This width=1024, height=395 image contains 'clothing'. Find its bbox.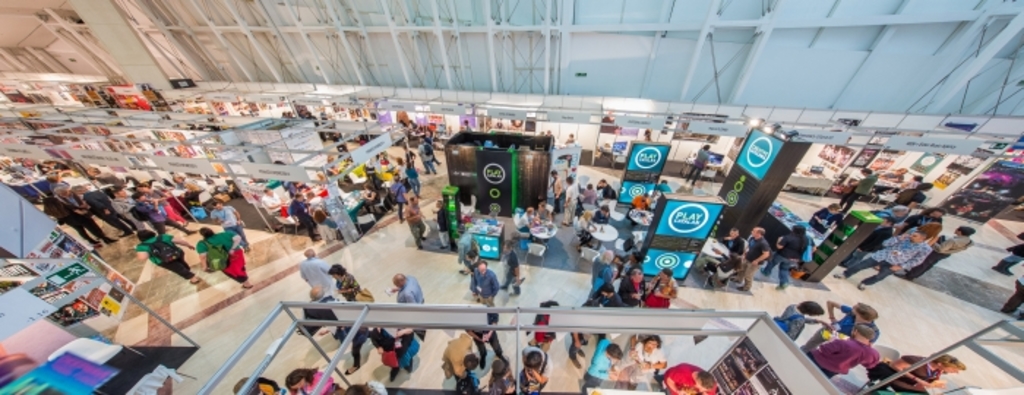
{"left": 831, "top": 297, "right": 875, "bottom": 332}.
